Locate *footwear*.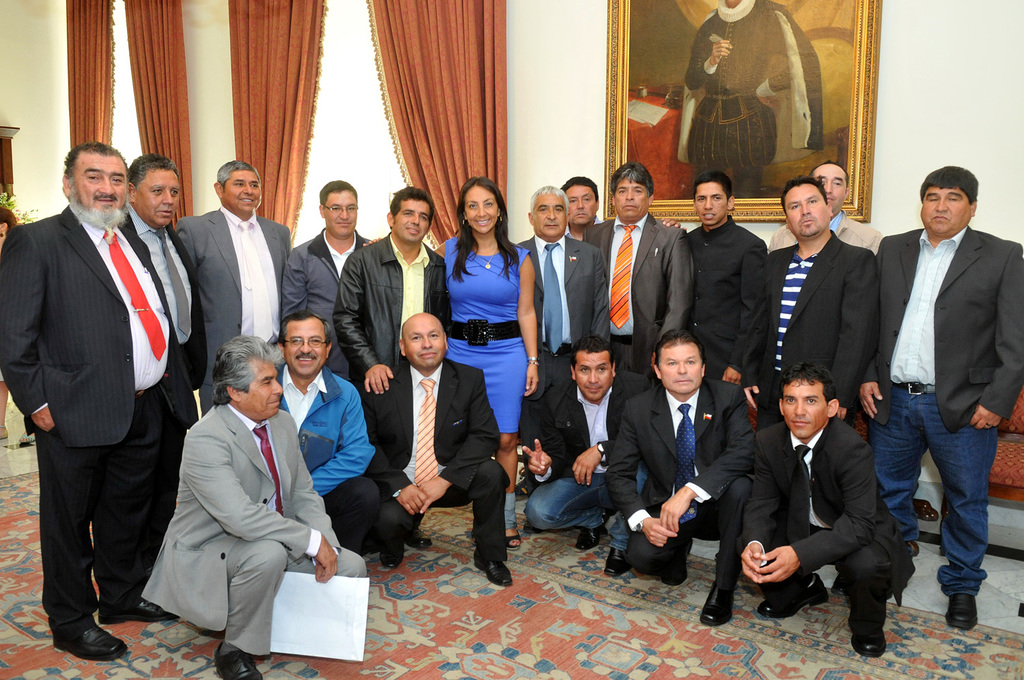
Bounding box: [756,569,833,619].
